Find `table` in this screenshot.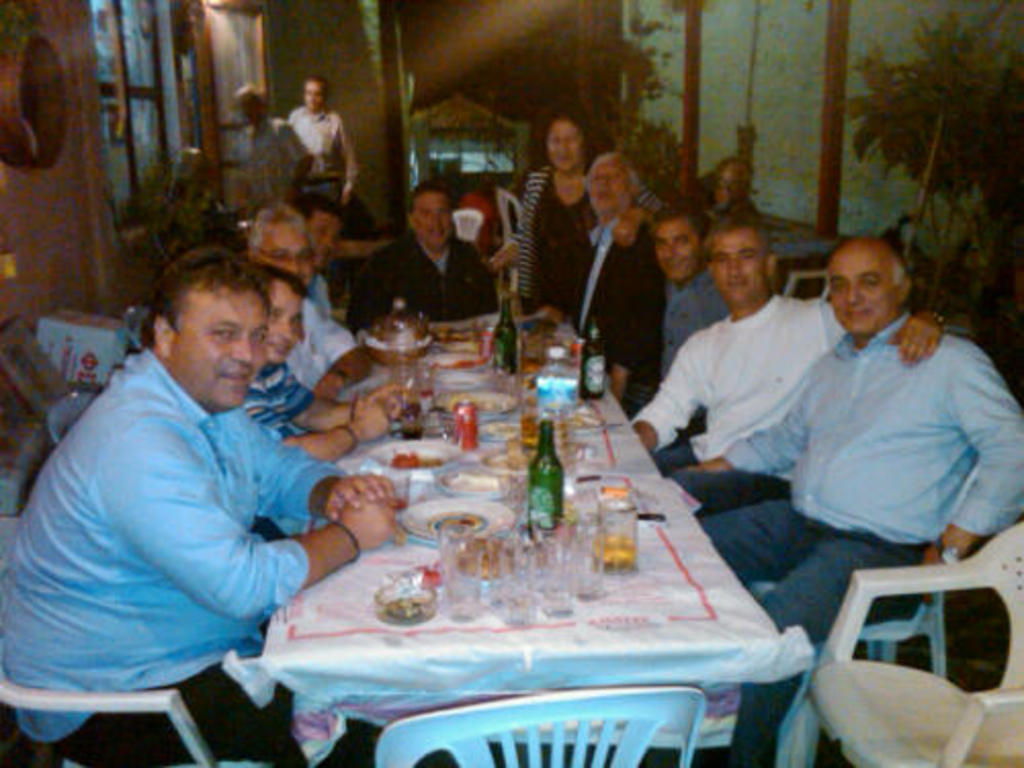
The bounding box for `table` is <bbox>219, 305, 815, 766</bbox>.
